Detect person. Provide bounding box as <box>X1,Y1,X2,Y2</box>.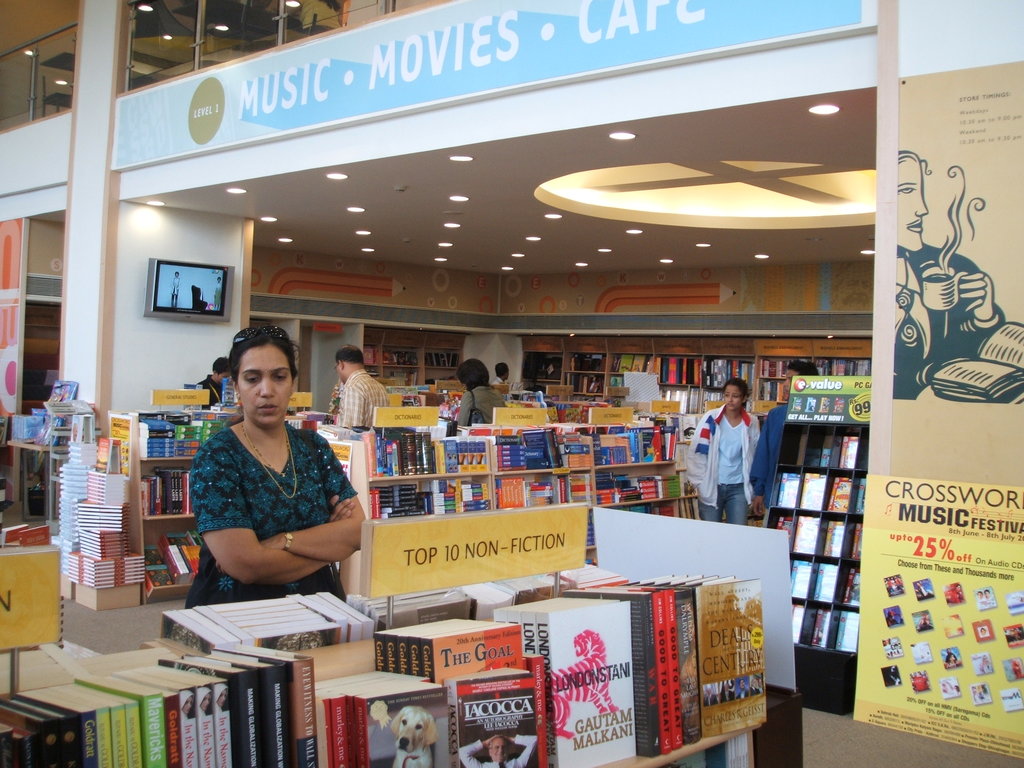
<box>453,360,513,425</box>.
